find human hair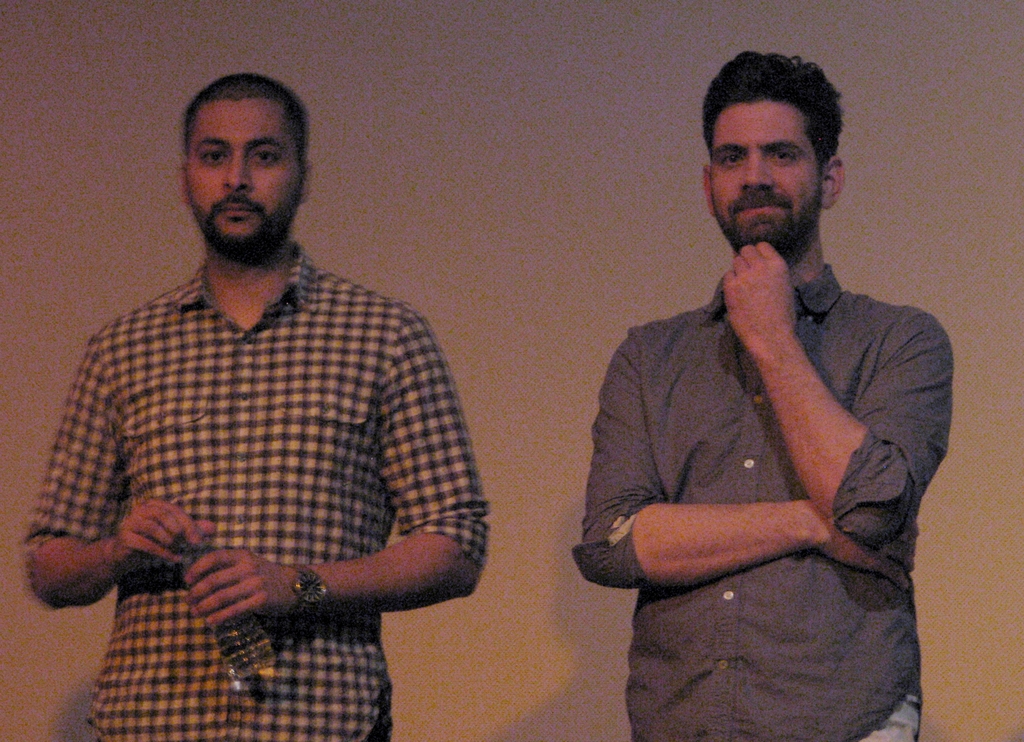
(180,69,311,173)
